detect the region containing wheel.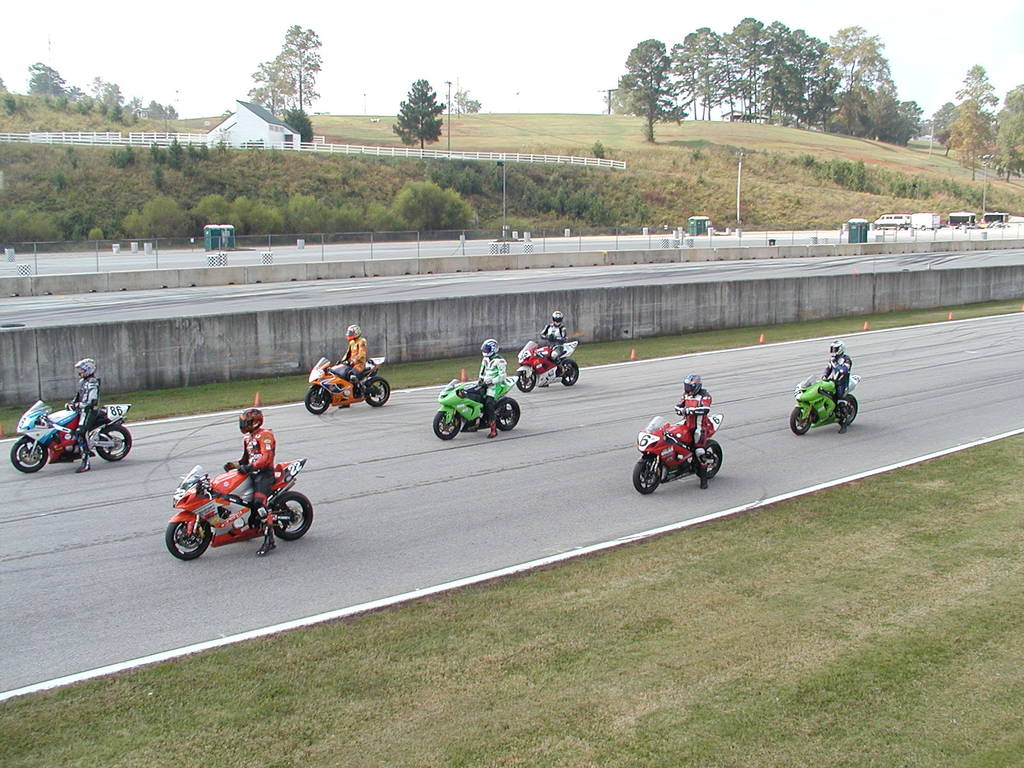
[x1=498, y1=396, x2=520, y2=431].
